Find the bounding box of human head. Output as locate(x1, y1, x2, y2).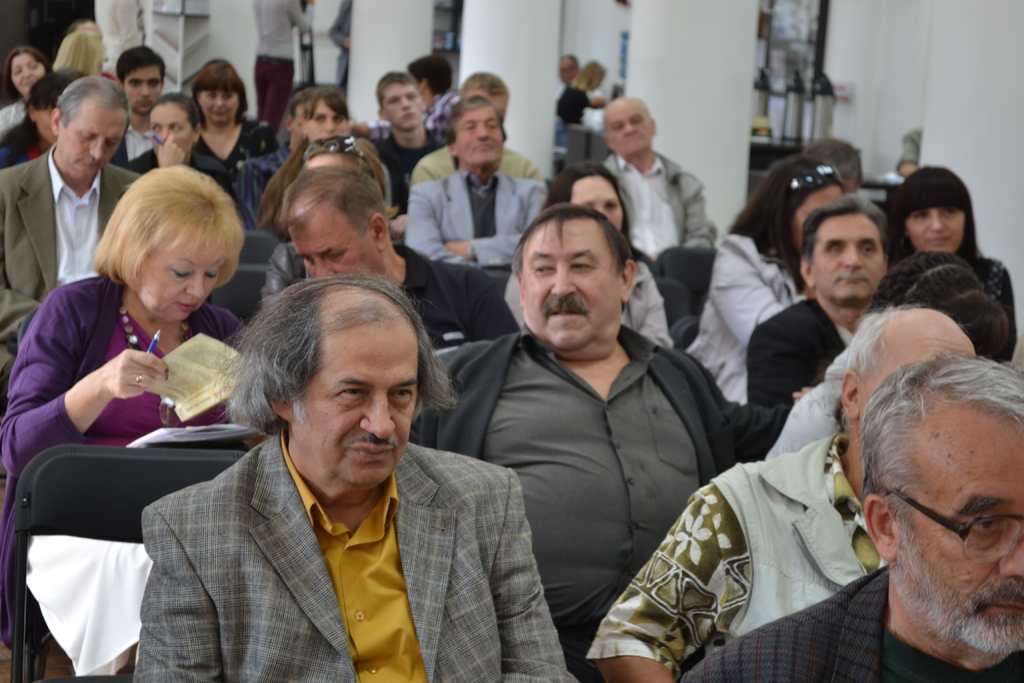
locate(300, 85, 348, 136).
